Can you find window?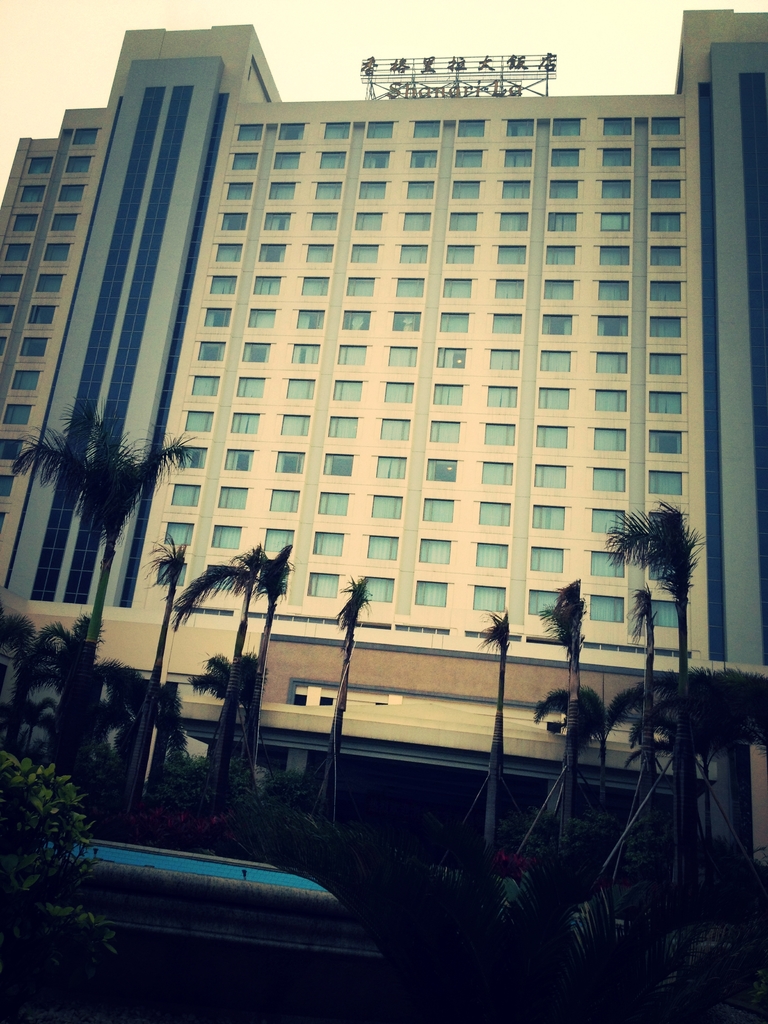
Yes, bounding box: box=[448, 210, 479, 231].
